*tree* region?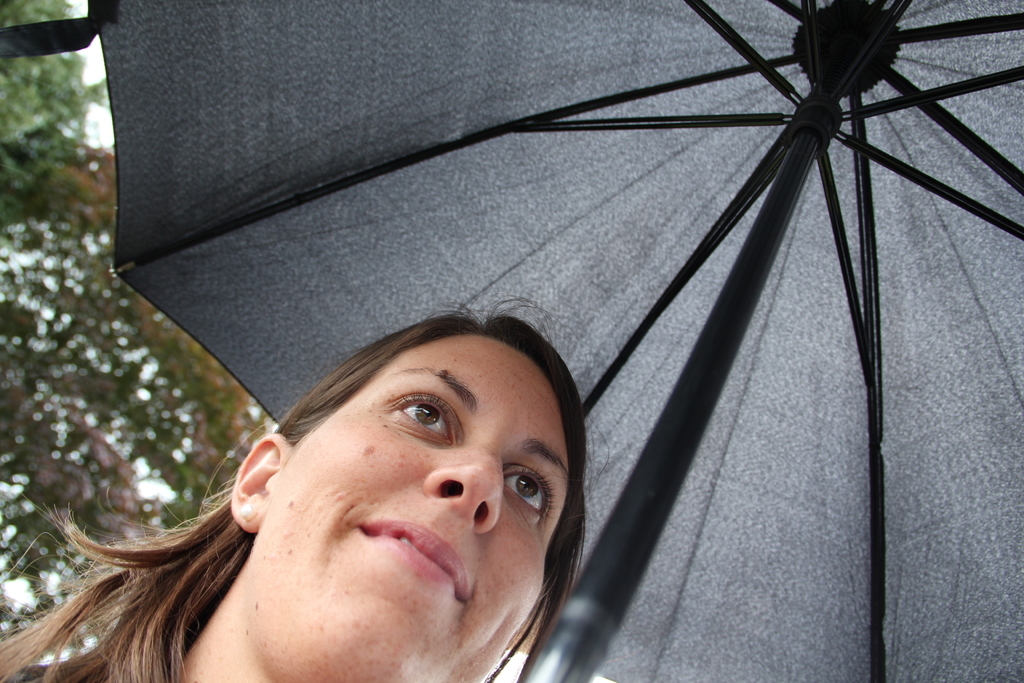
x1=0 y1=1 x2=273 y2=654
